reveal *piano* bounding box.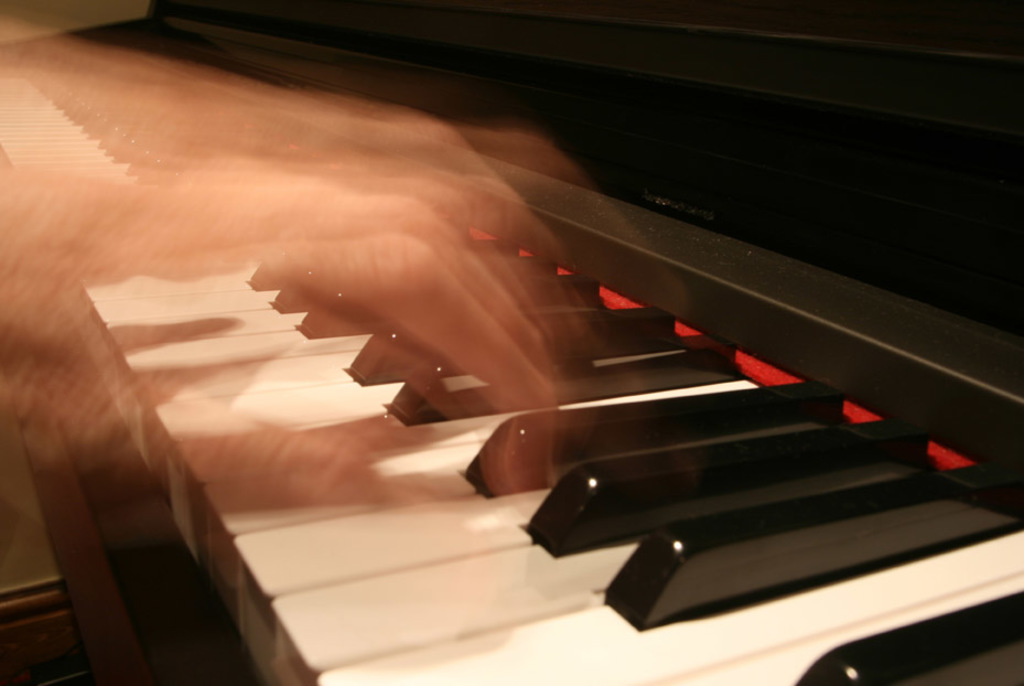
Revealed: pyautogui.locateOnScreen(0, 2, 1023, 685).
